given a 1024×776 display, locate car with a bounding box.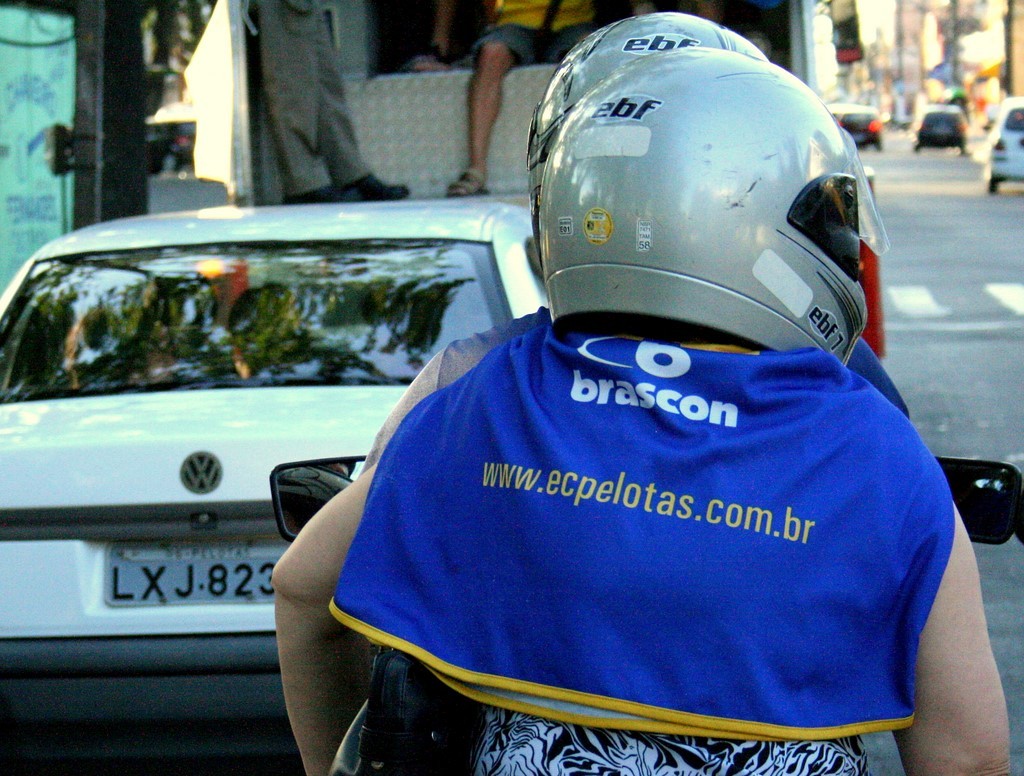
Located: (913, 105, 967, 147).
